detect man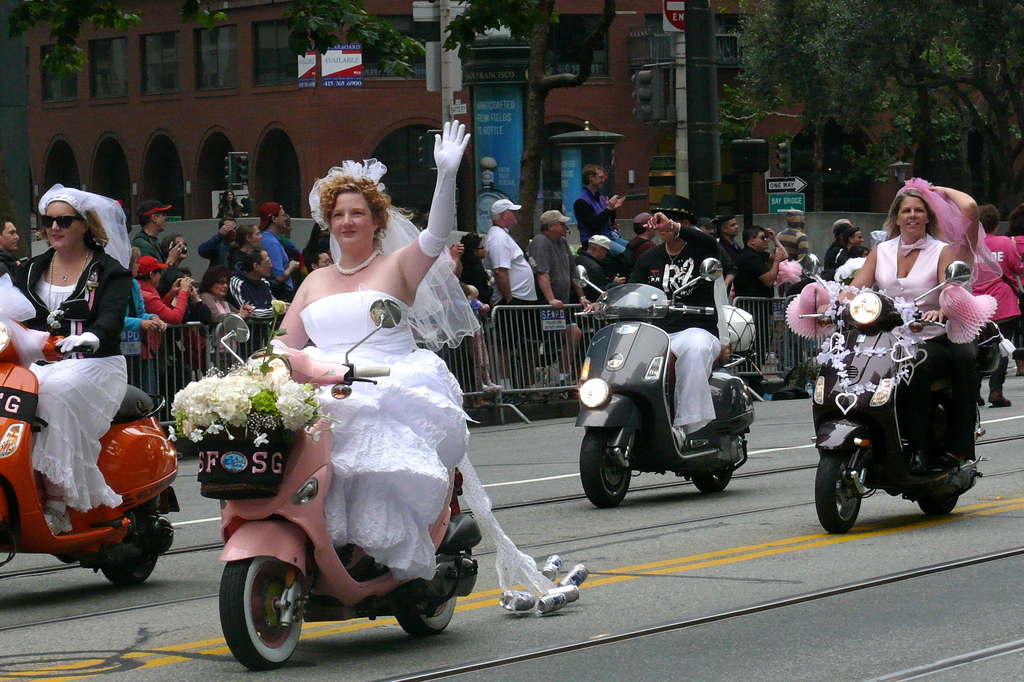
box(198, 216, 237, 269)
